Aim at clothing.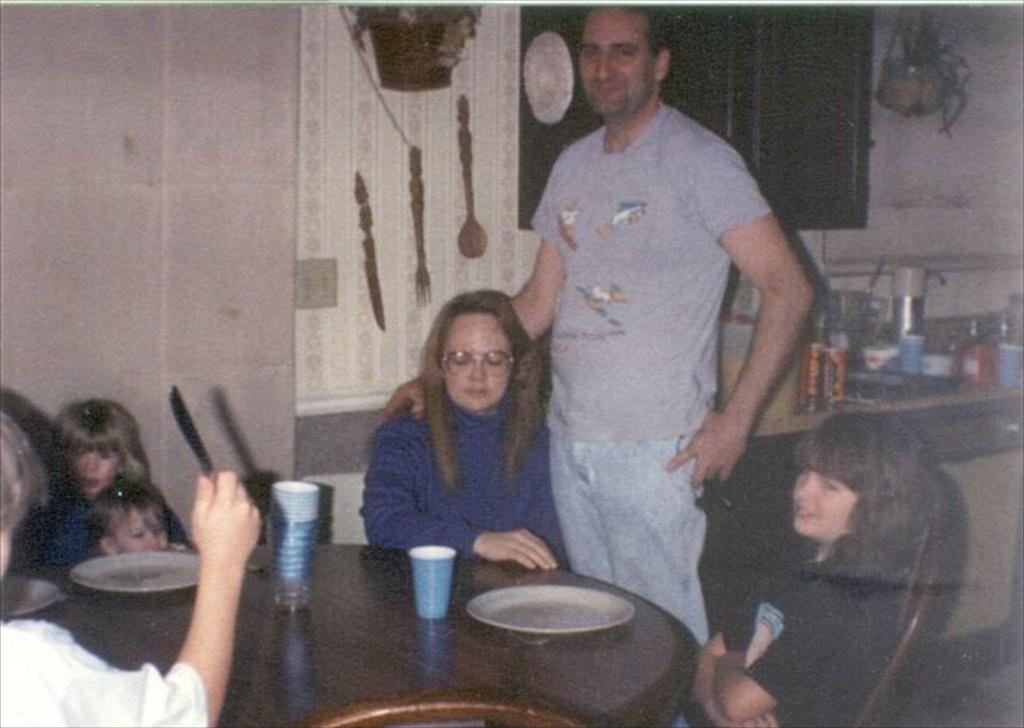
Aimed at left=42, top=488, right=189, bottom=571.
